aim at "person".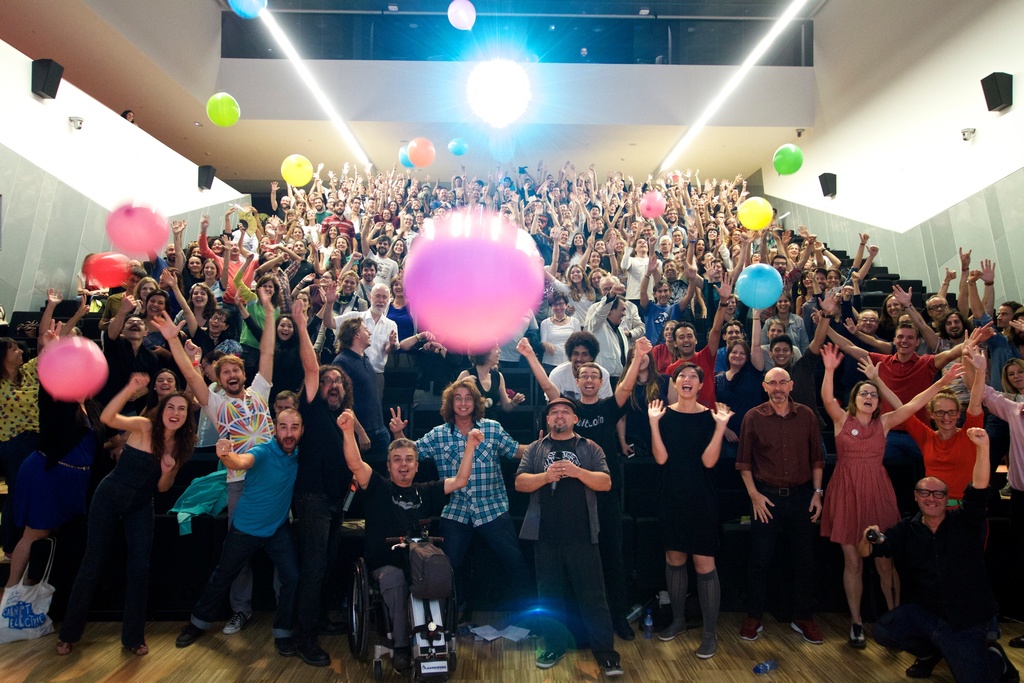
Aimed at (159, 267, 184, 311).
